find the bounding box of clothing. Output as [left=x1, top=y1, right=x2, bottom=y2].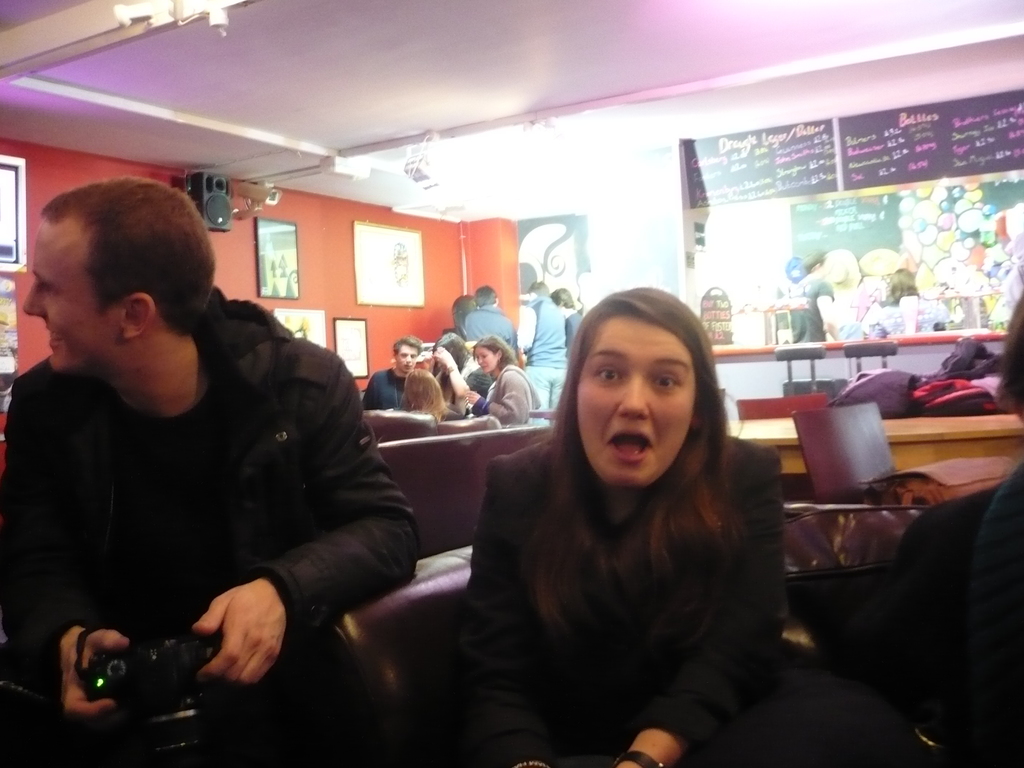
[left=527, top=300, right=574, bottom=409].
